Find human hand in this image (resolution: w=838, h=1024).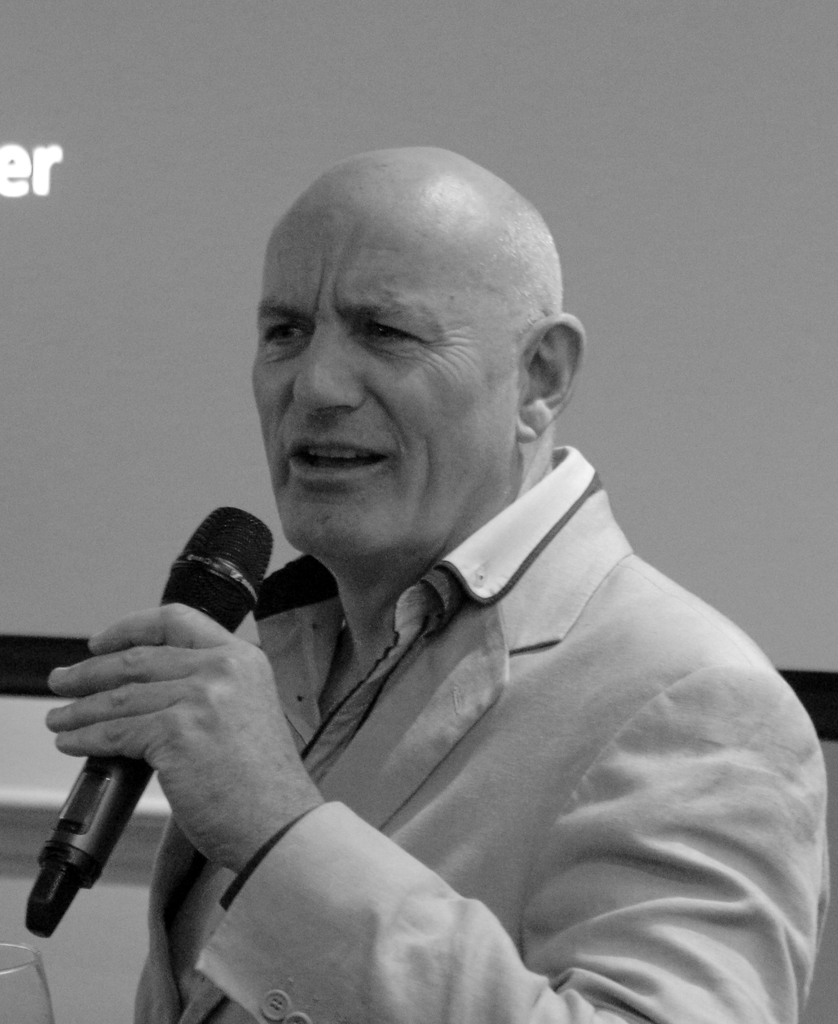
{"left": 28, "top": 634, "right": 282, "bottom": 899}.
